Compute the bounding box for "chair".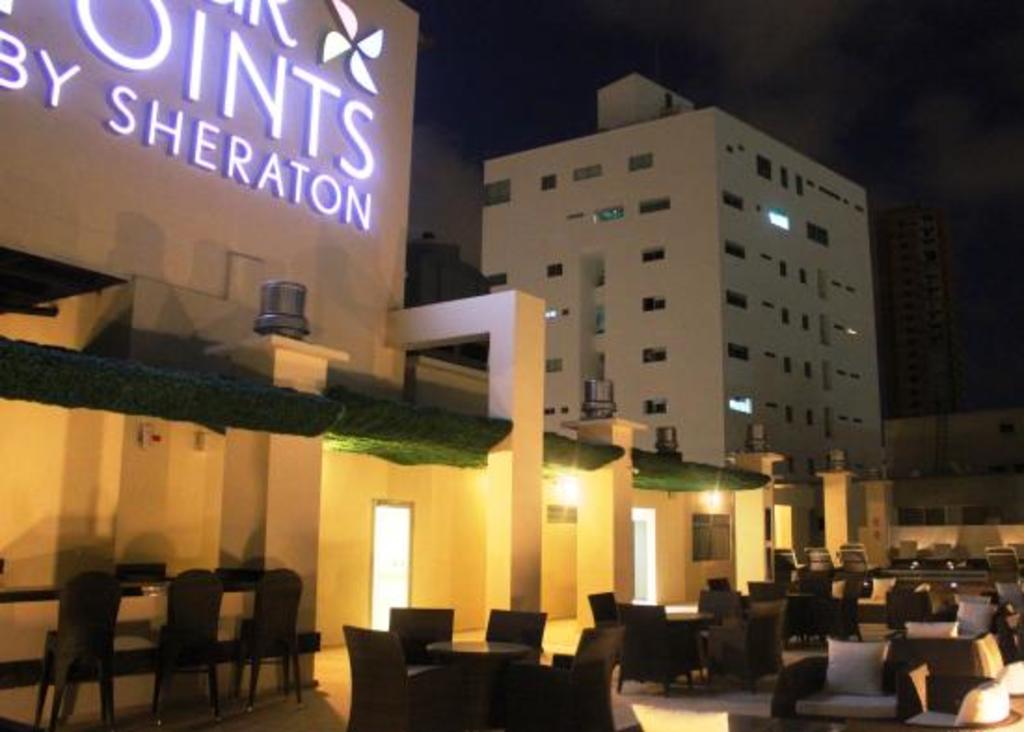
l=385, t=611, r=462, b=663.
